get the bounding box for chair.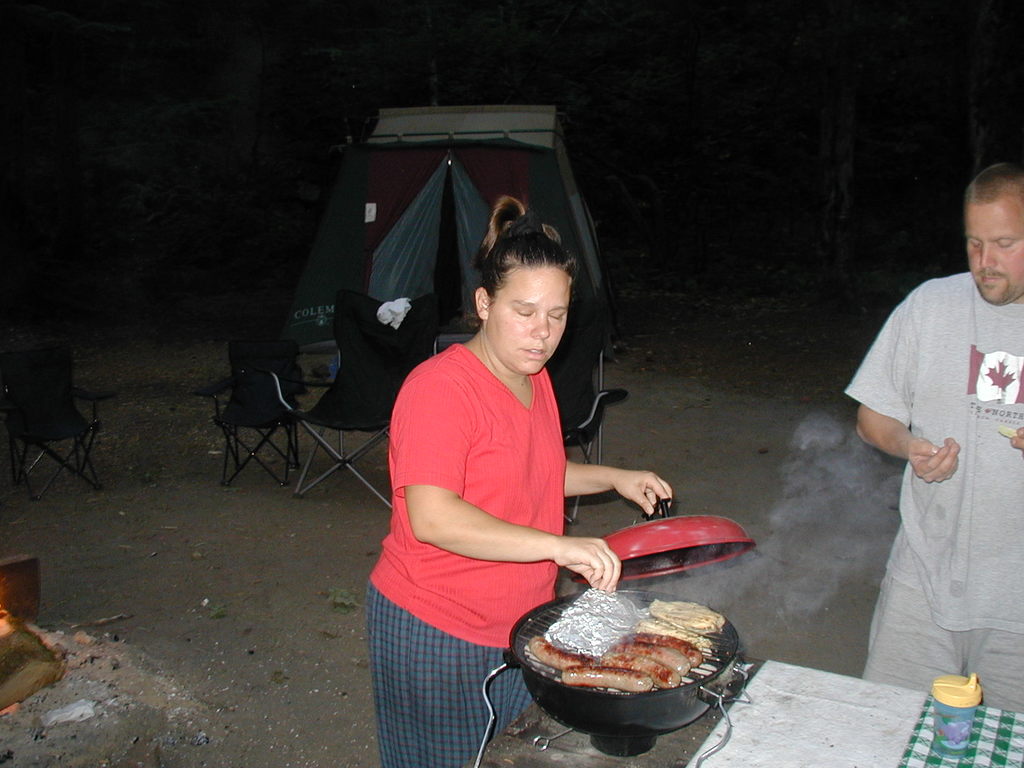
pyautogui.locateOnScreen(196, 342, 305, 494).
